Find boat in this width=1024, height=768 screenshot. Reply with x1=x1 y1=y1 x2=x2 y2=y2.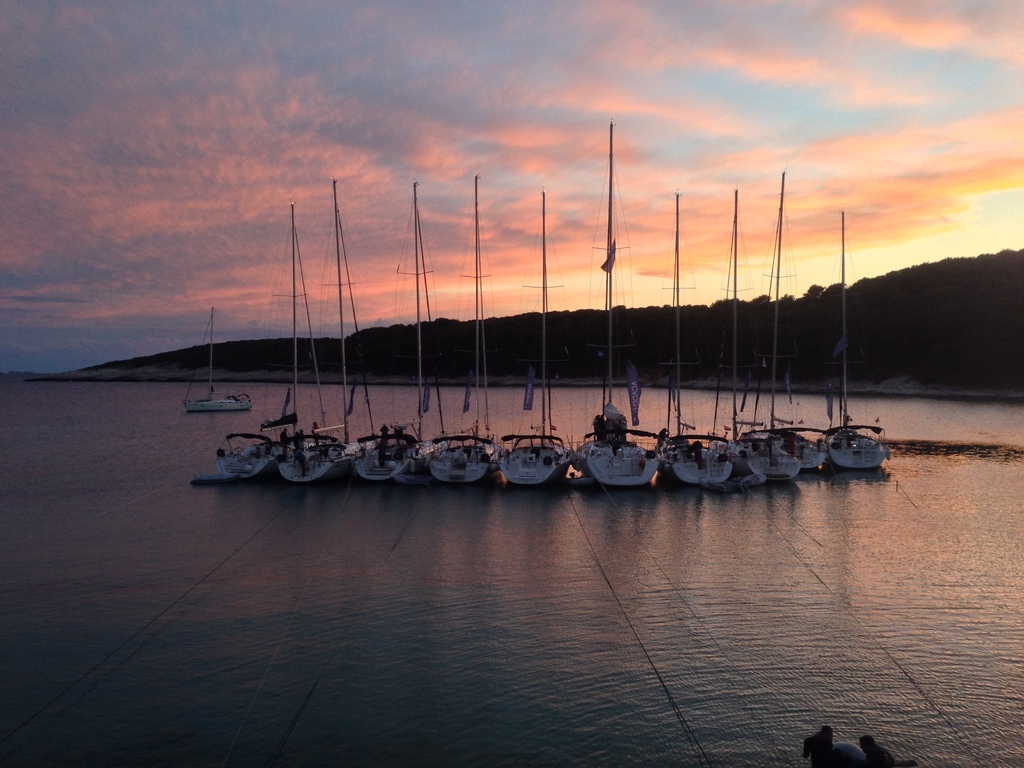
x1=726 y1=184 x2=805 y2=482.
